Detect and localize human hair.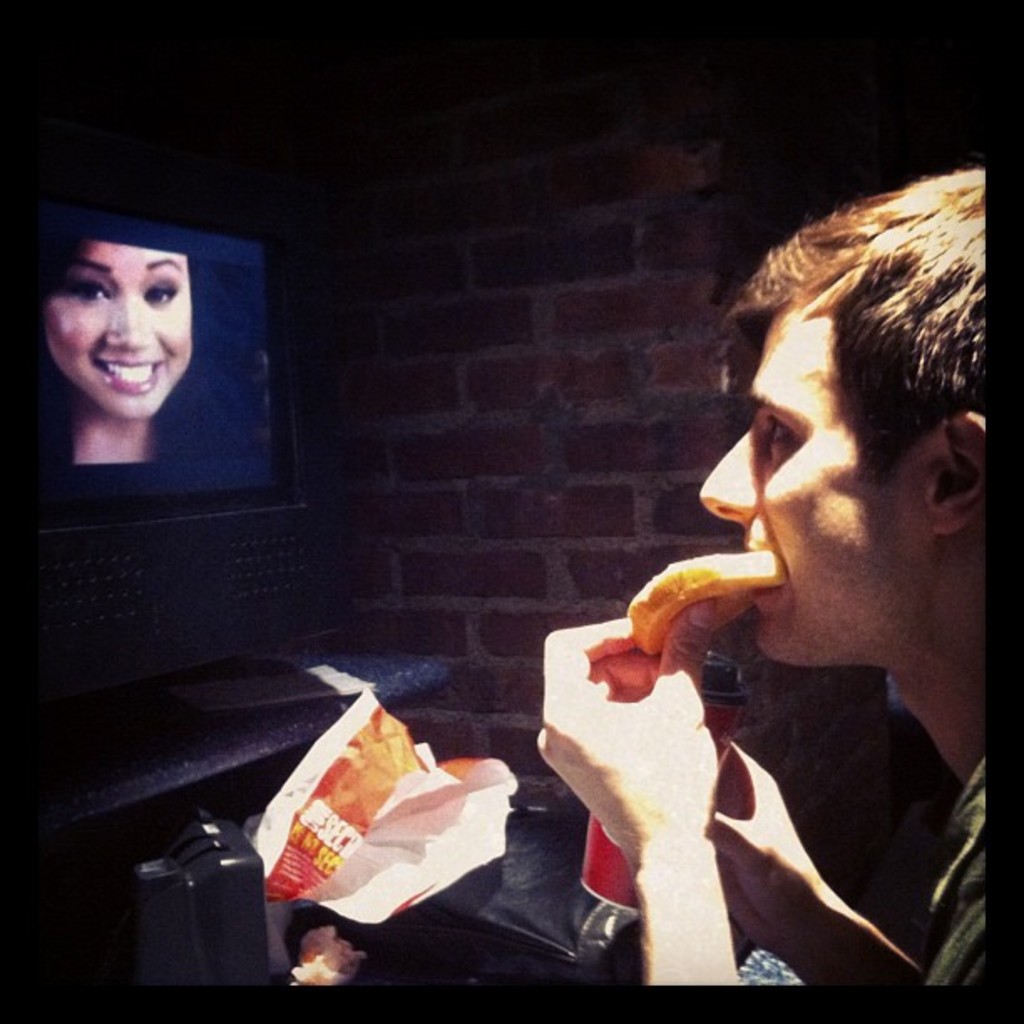
Localized at locate(718, 196, 986, 510).
